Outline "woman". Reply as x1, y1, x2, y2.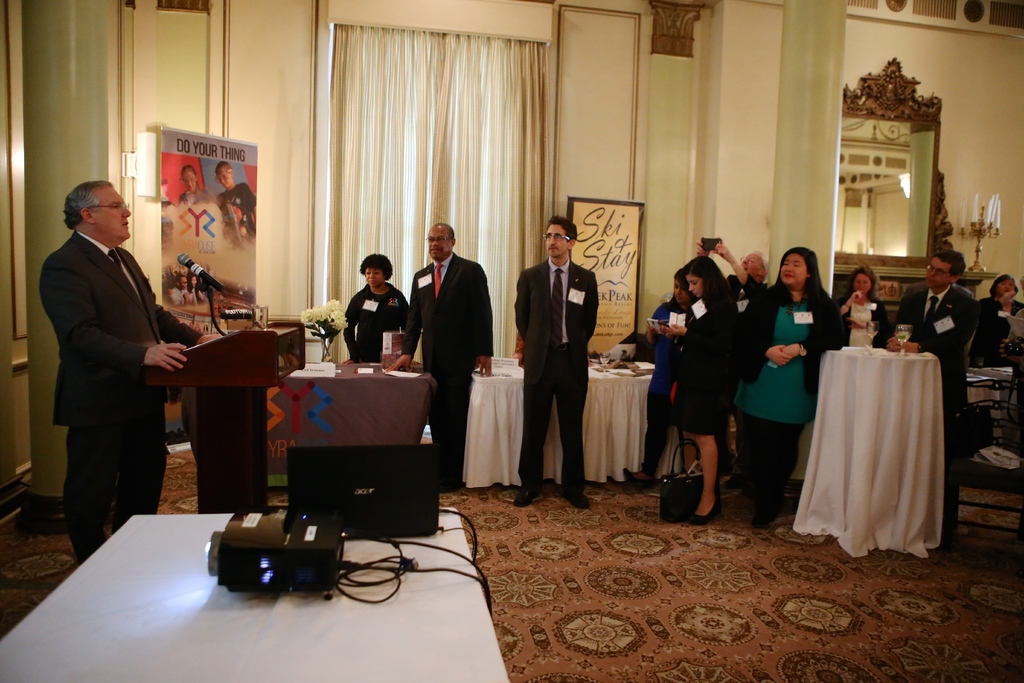
676, 230, 750, 527.
